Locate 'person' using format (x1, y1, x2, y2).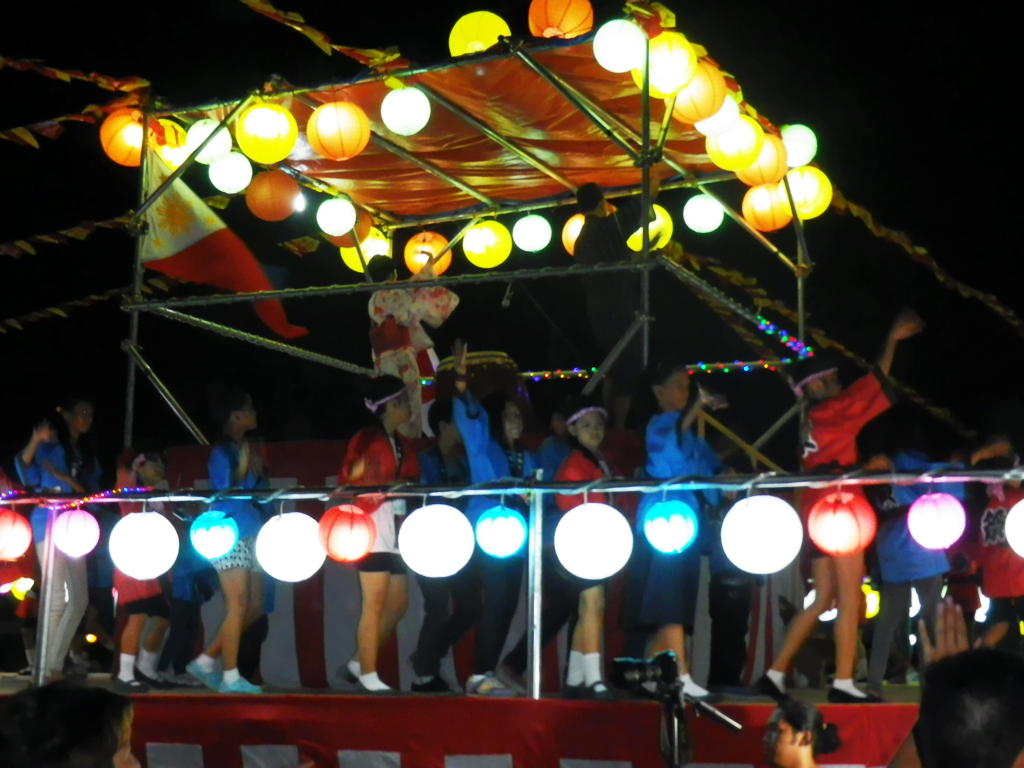
(544, 383, 627, 705).
